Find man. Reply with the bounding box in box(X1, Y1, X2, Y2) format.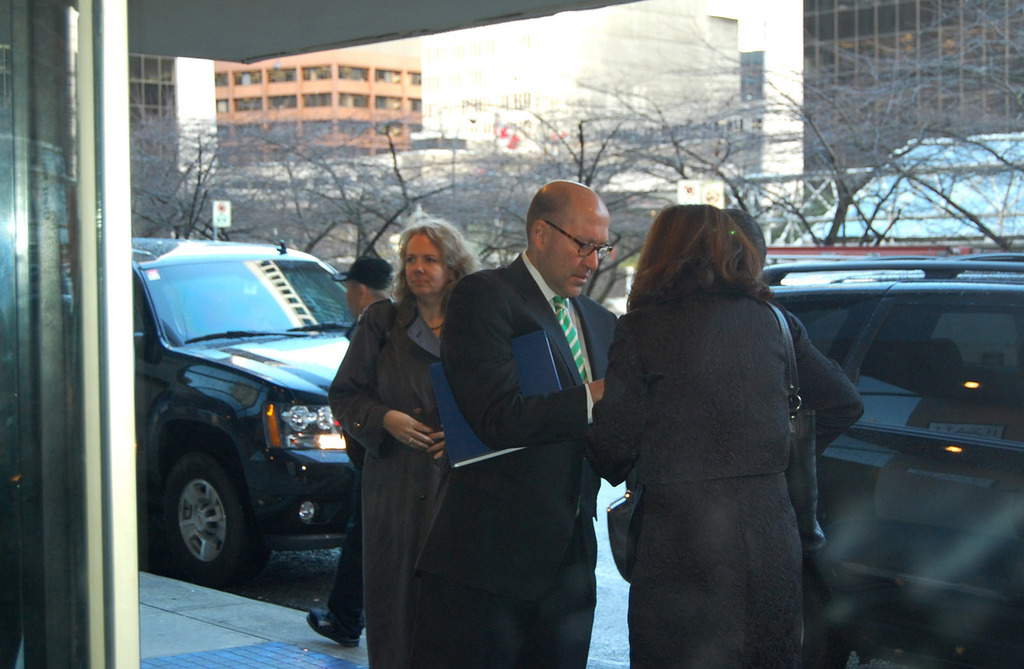
box(586, 199, 867, 668).
